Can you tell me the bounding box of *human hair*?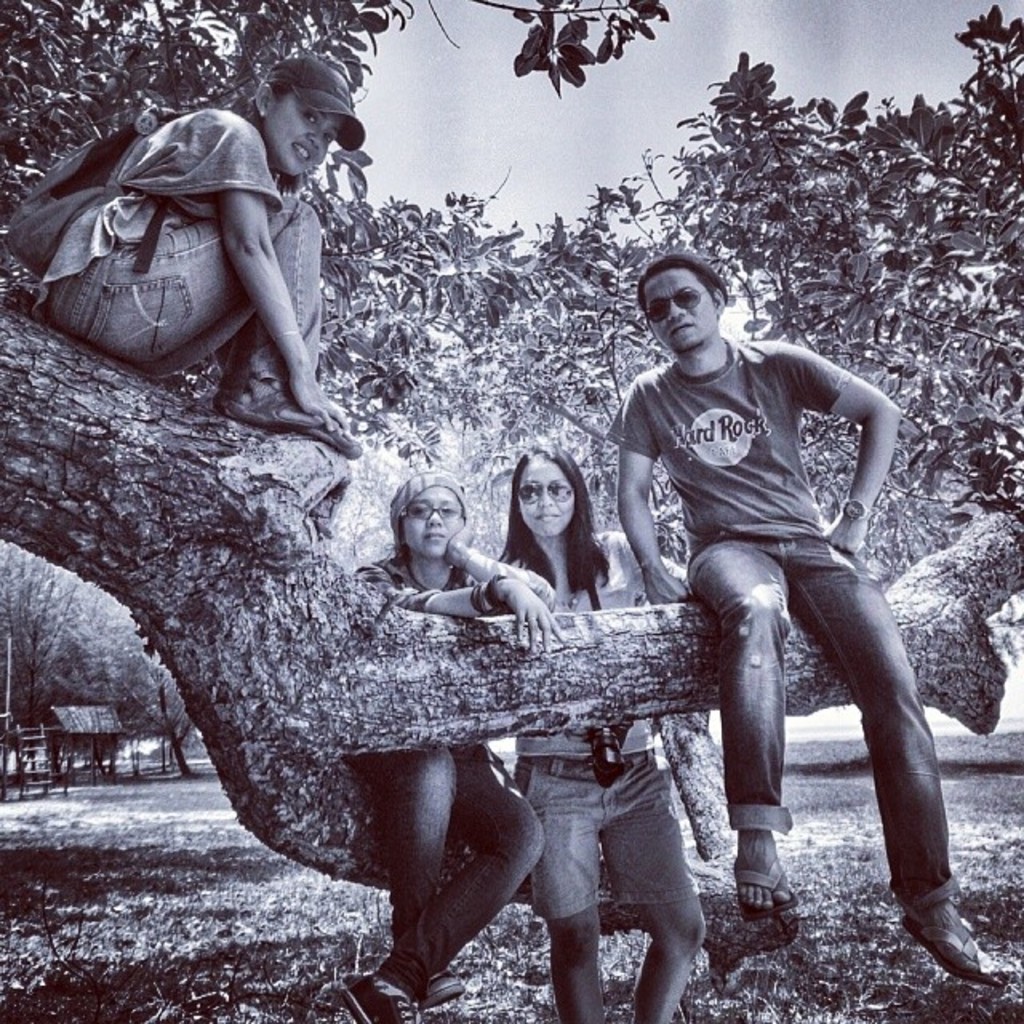
(x1=251, y1=90, x2=302, y2=197).
